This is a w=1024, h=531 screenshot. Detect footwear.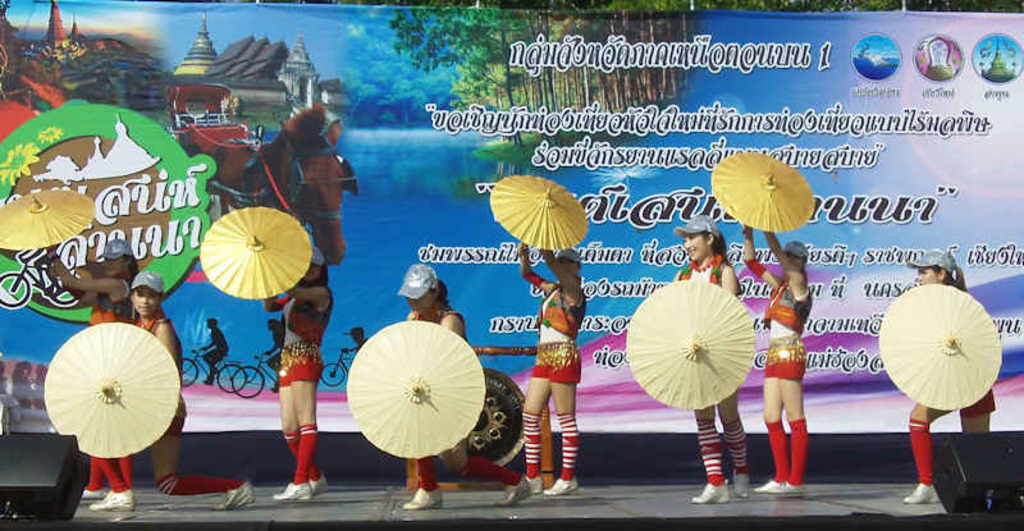
(84, 487, 109, 499).
